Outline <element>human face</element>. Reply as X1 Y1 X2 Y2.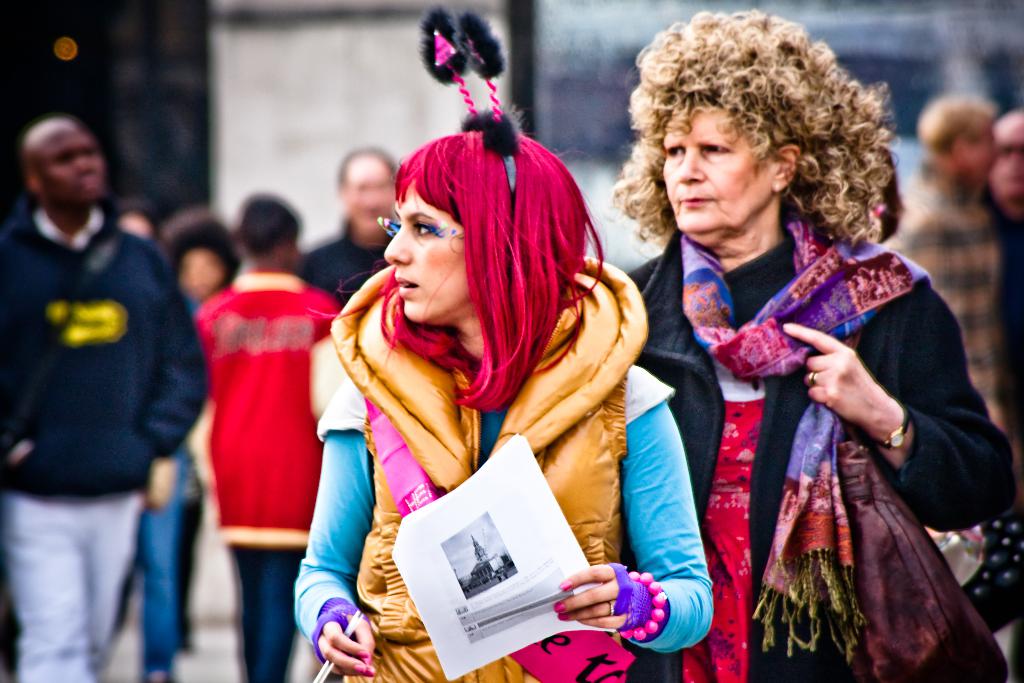
36 124 107 197.
